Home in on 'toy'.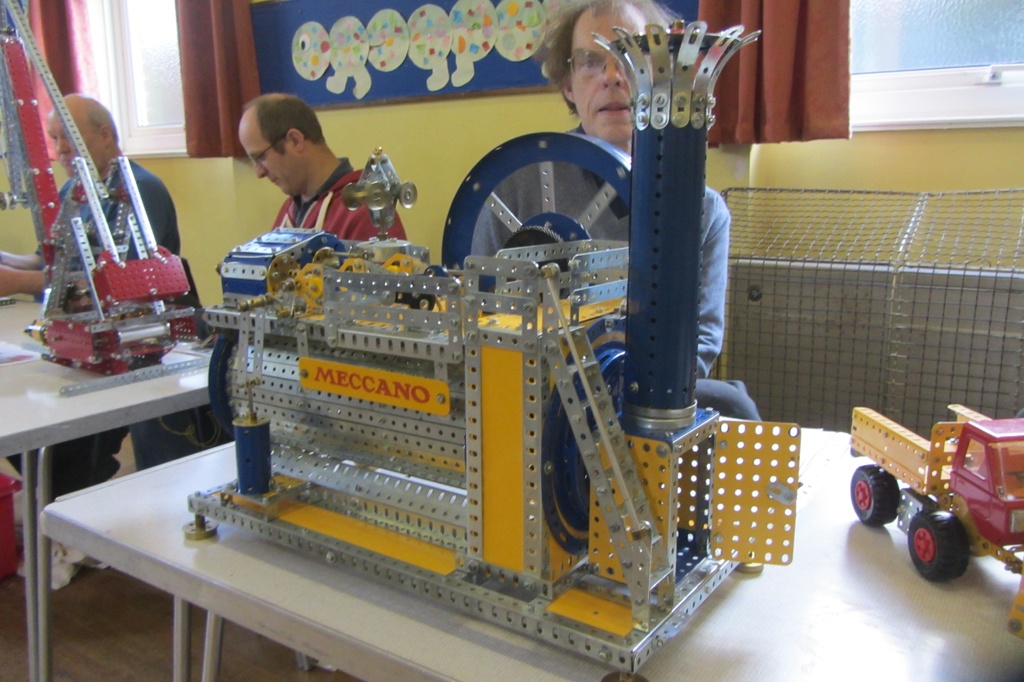
Homed in at region(180, 19, 805, 681).
